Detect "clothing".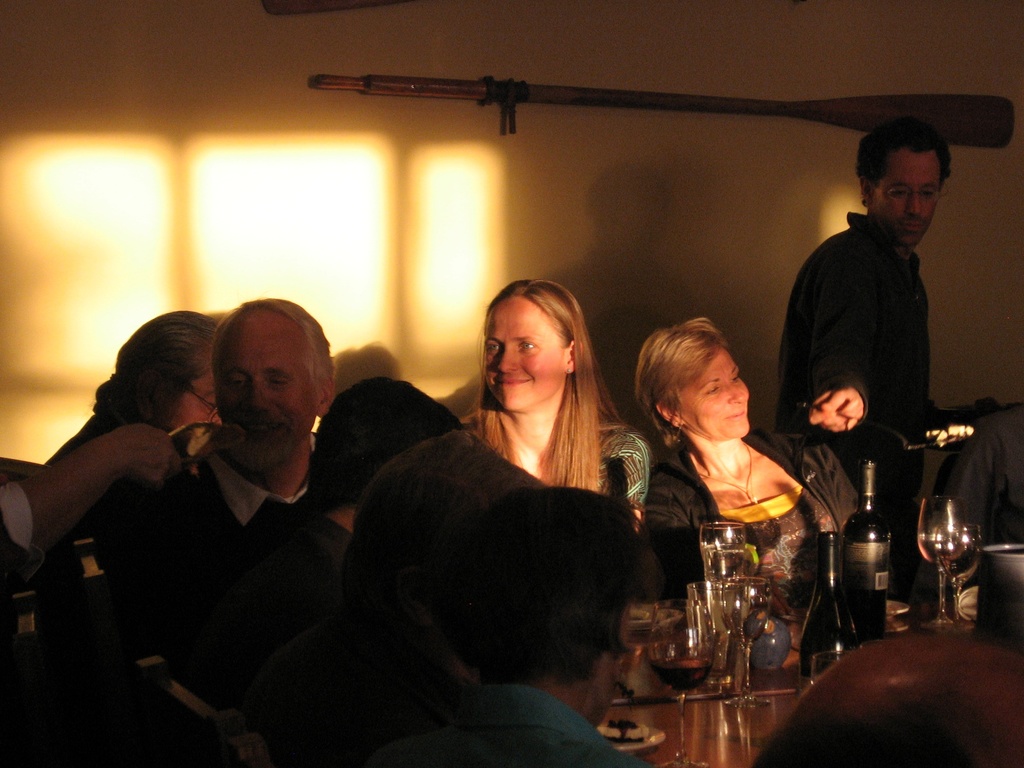
Detected at (left=239, top=604, right=467, bottom=767).
